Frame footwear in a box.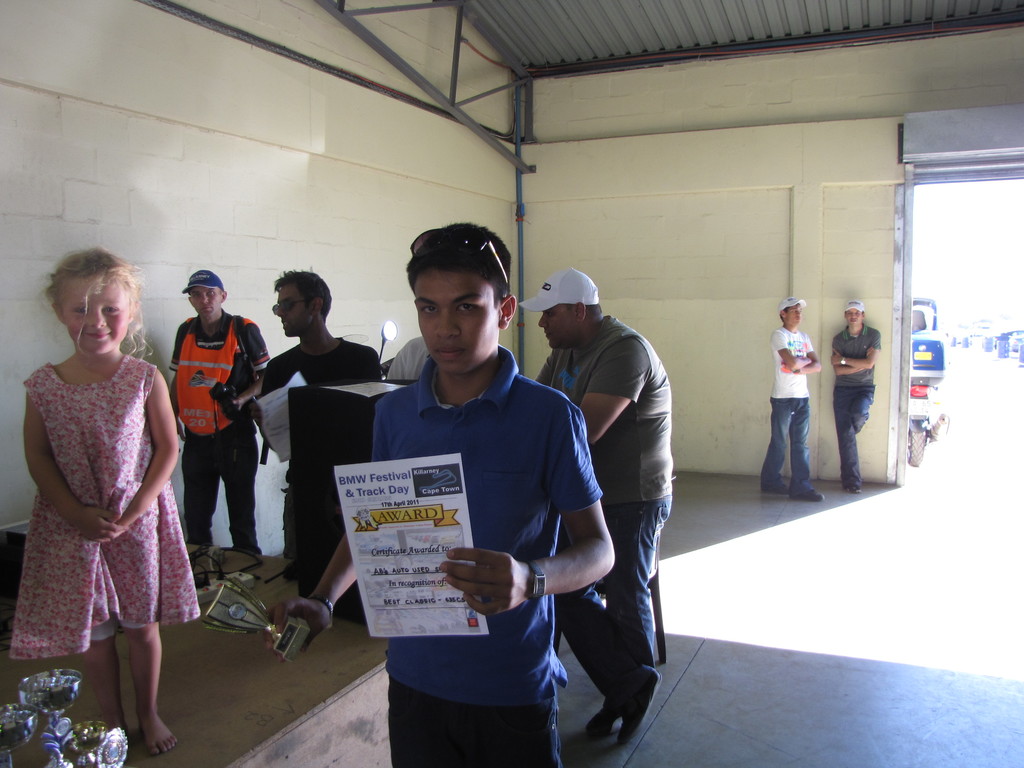
BBox(841, 481, 862, 495).
